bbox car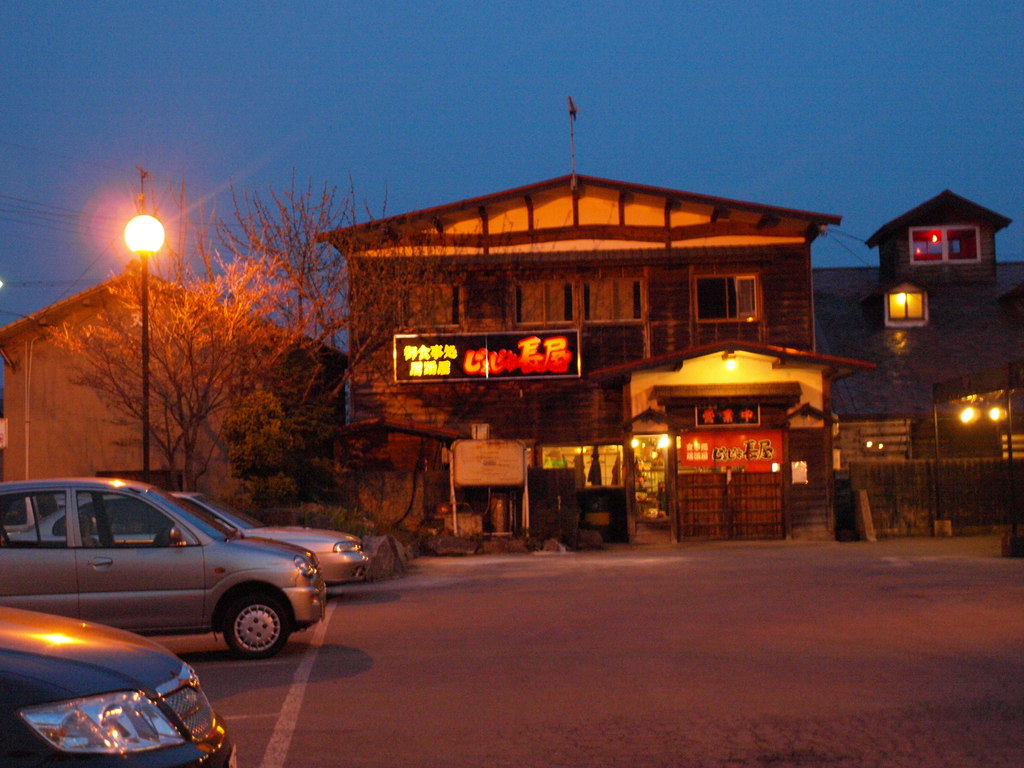
(x1=0, y1=482, x2=378, y2=602)
